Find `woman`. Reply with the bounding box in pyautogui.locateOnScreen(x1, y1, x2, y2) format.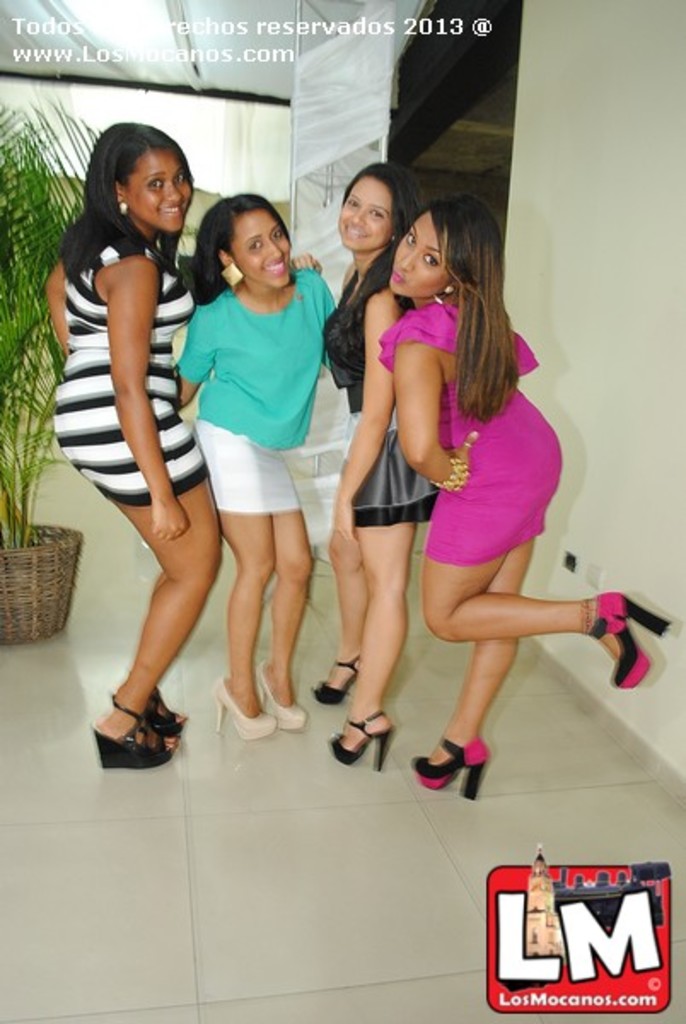
pyautogui.locateOnScreen(177, 188, 338, 758).
